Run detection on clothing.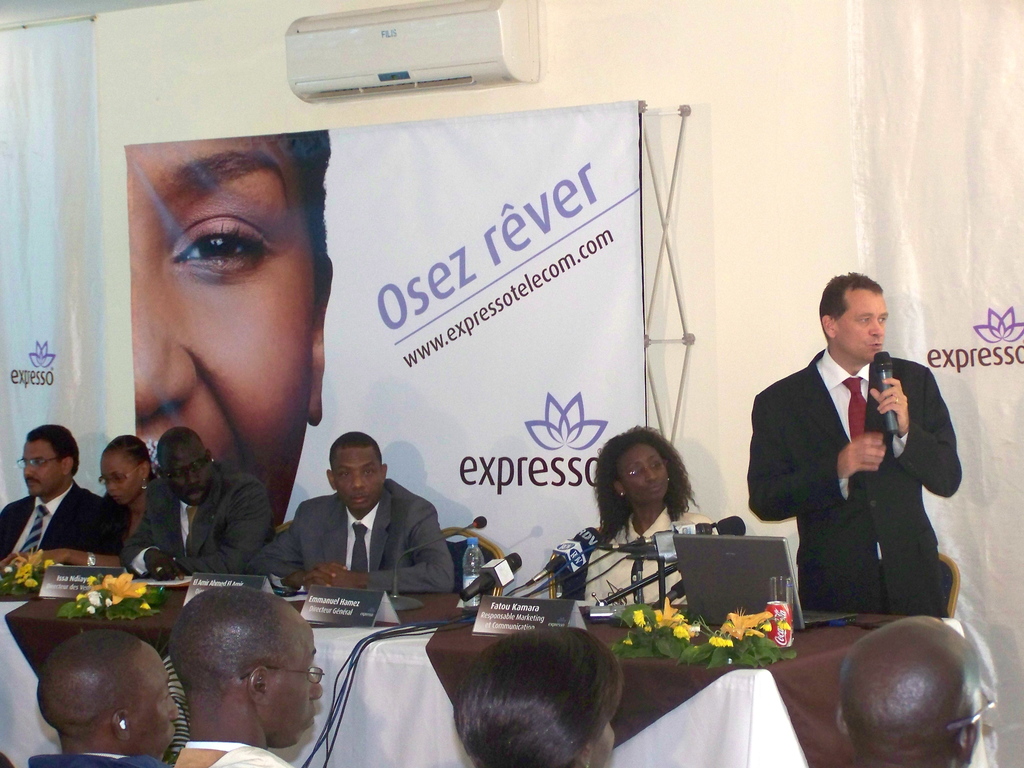
Result: (x1=266, y1=480, x2=456, y2=598).
